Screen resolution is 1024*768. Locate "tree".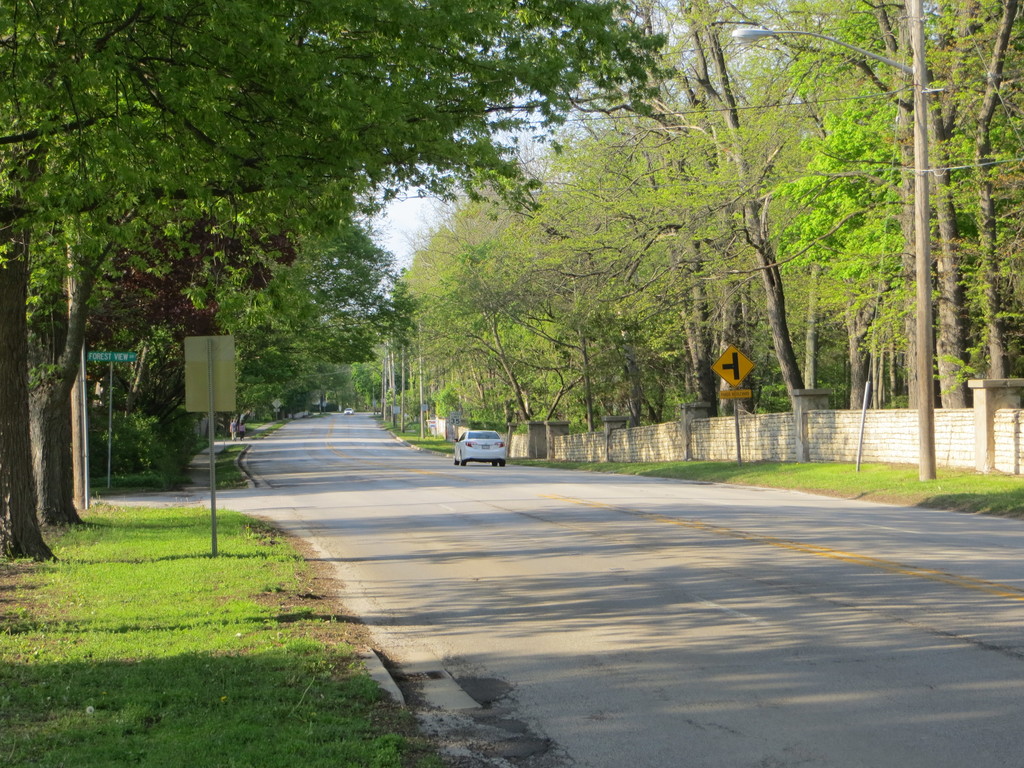
395,205,559,445.
